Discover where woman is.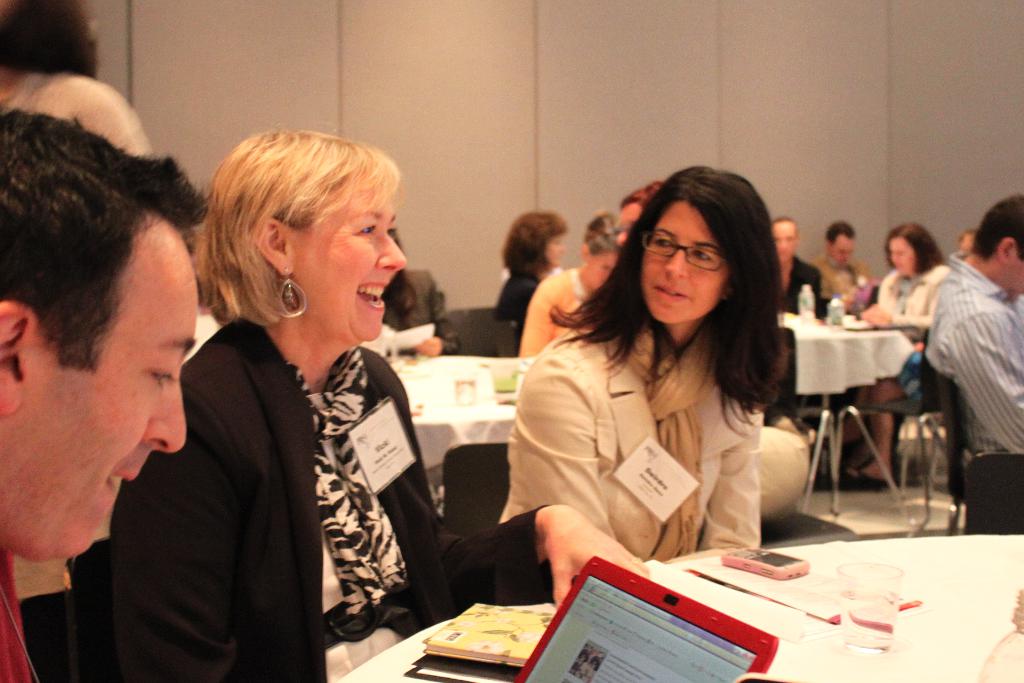
Discovered at left=834, top=222, right=960, bottom=493.
